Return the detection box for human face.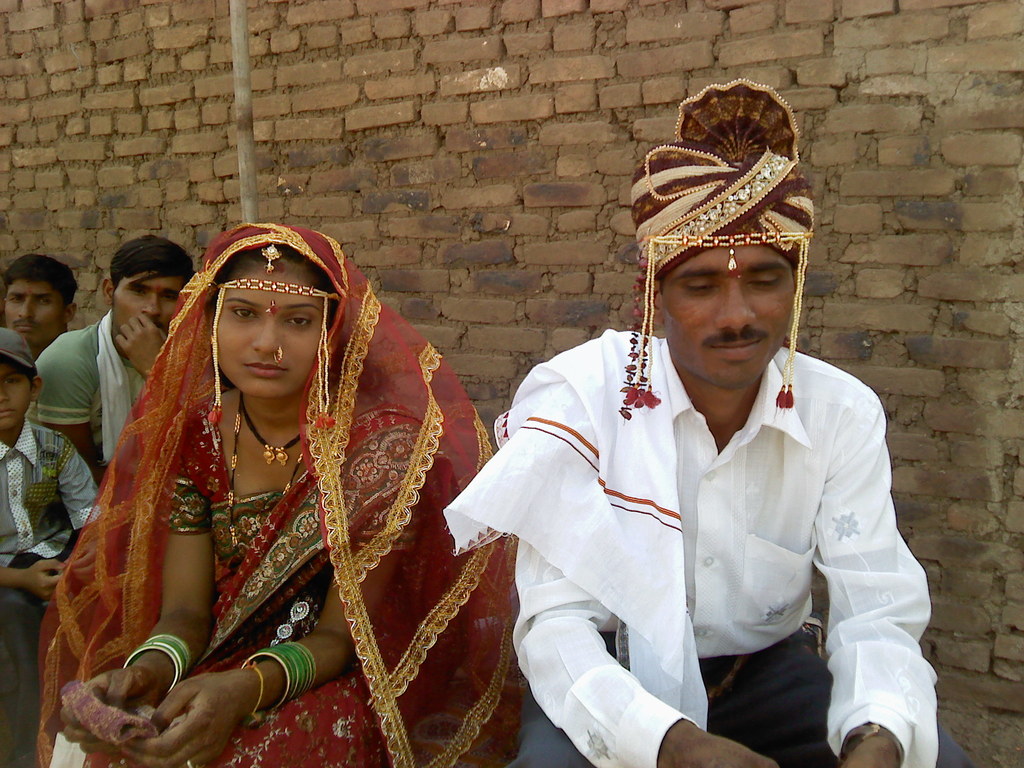
(x1=4, y1=280, x2=59, y2=344).
